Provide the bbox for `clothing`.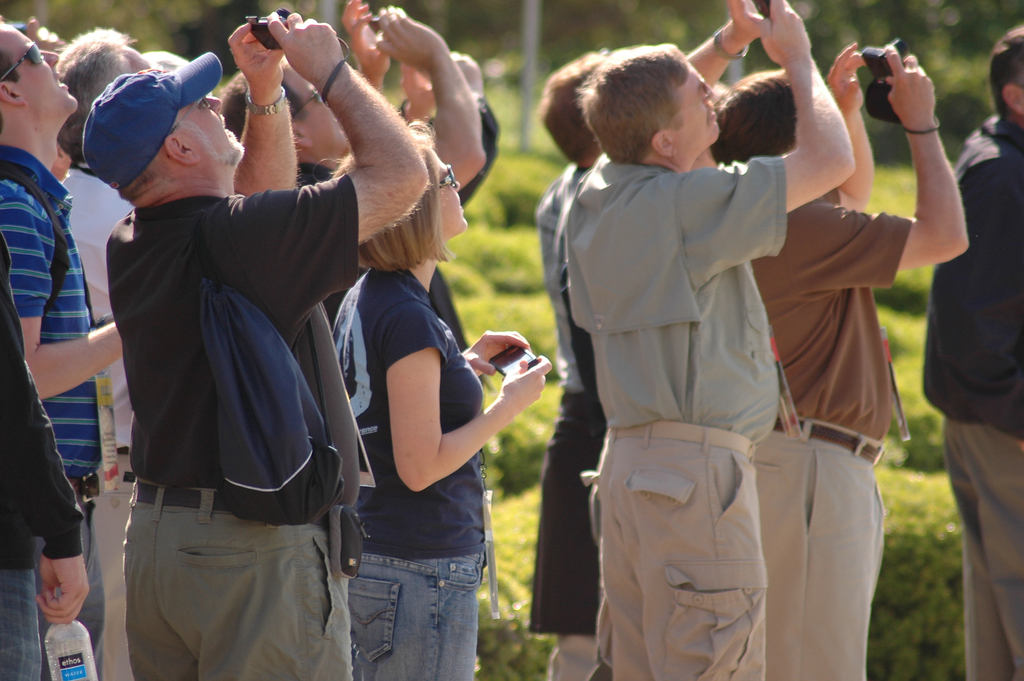
pyautogui.locateOnScreen(61, 159, 136, 680).
